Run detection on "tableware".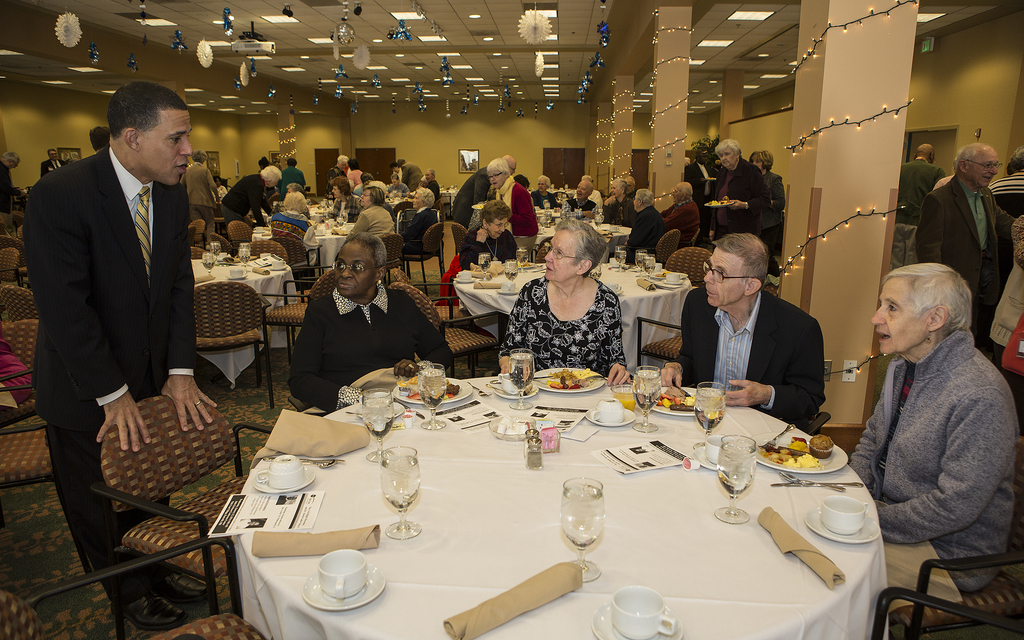
Result: region(484, 372, 543, 399).
